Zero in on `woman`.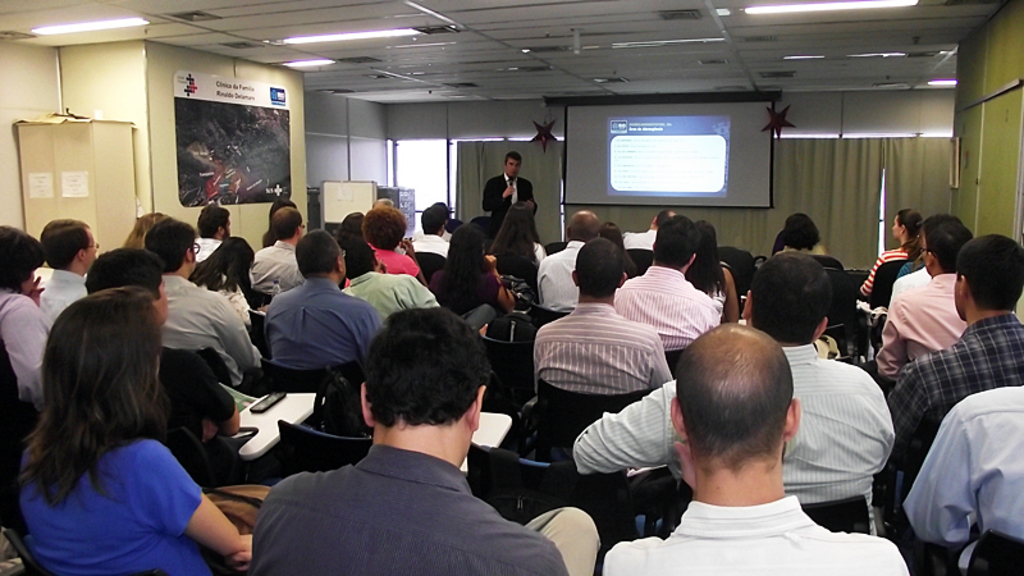
Zeroed in: <box>681,218,737,334</box>.
